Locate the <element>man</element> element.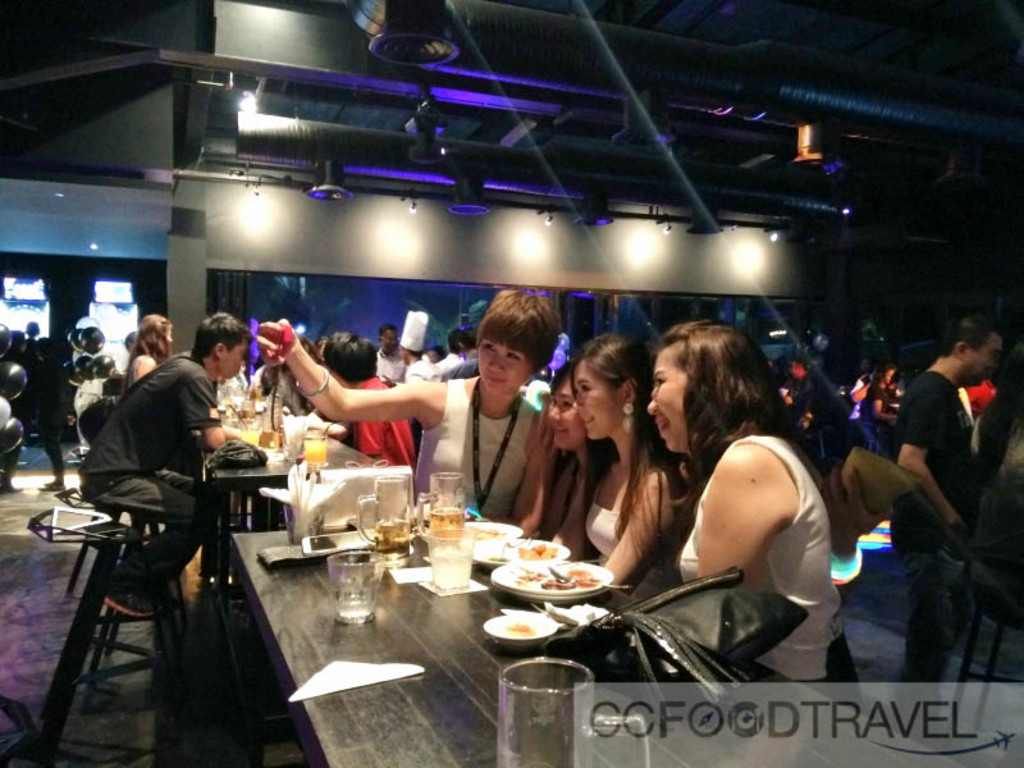
Element bbox: 891 312 1006 550.
